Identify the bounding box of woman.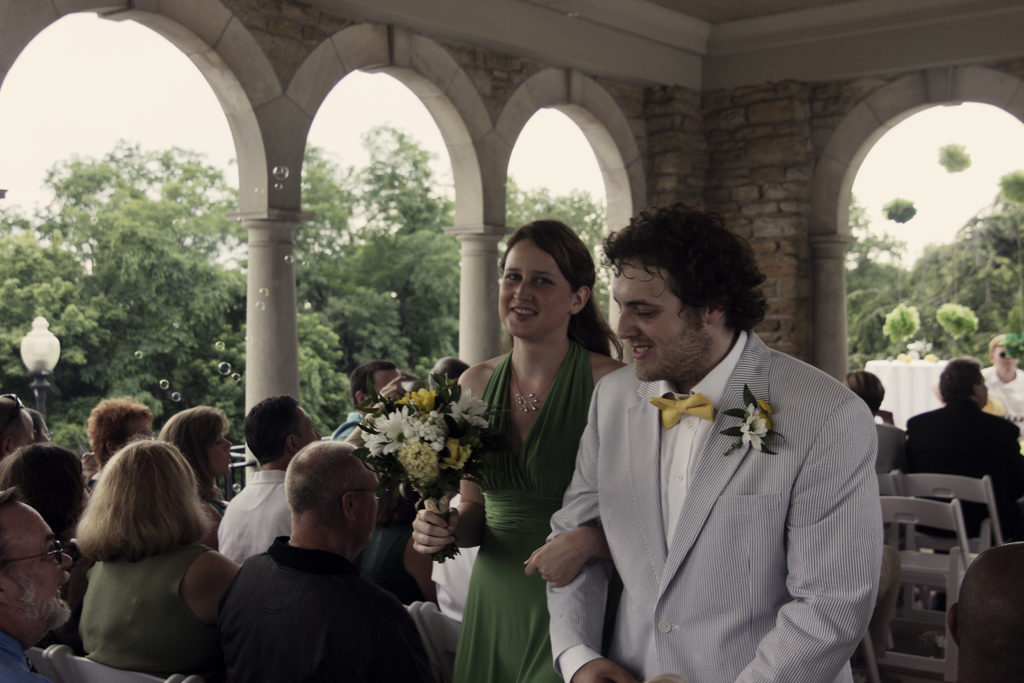
pyautogui.locateOnScreen(76, 436, 244, 677).
